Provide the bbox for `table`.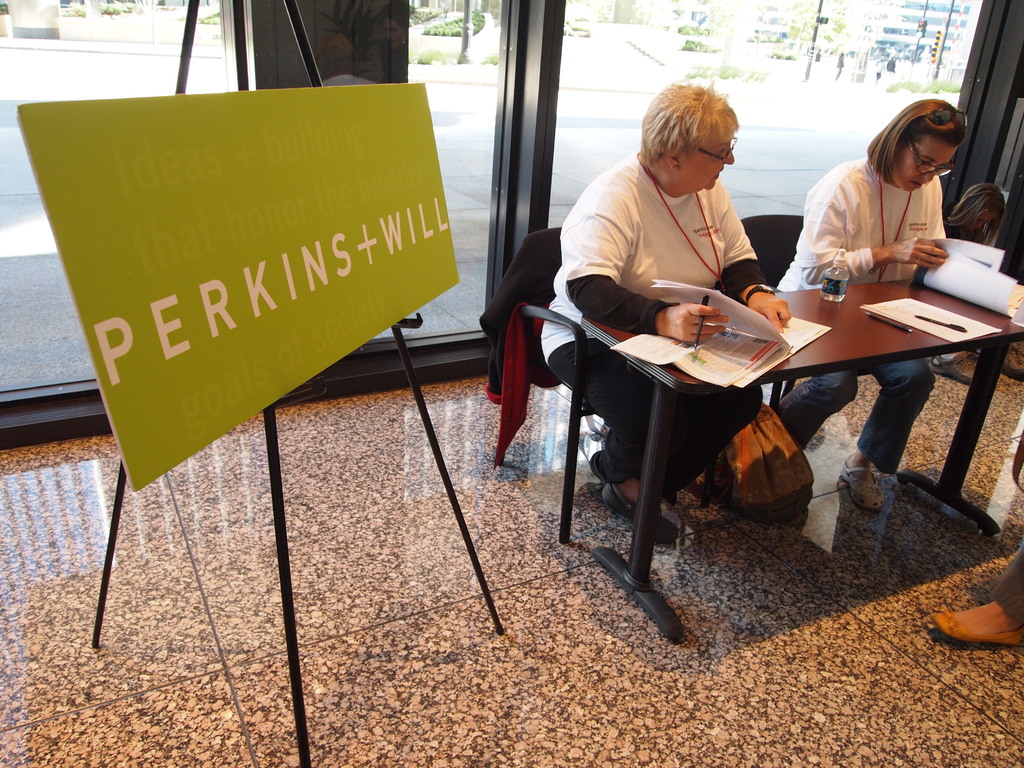
545,248,1014,596.
